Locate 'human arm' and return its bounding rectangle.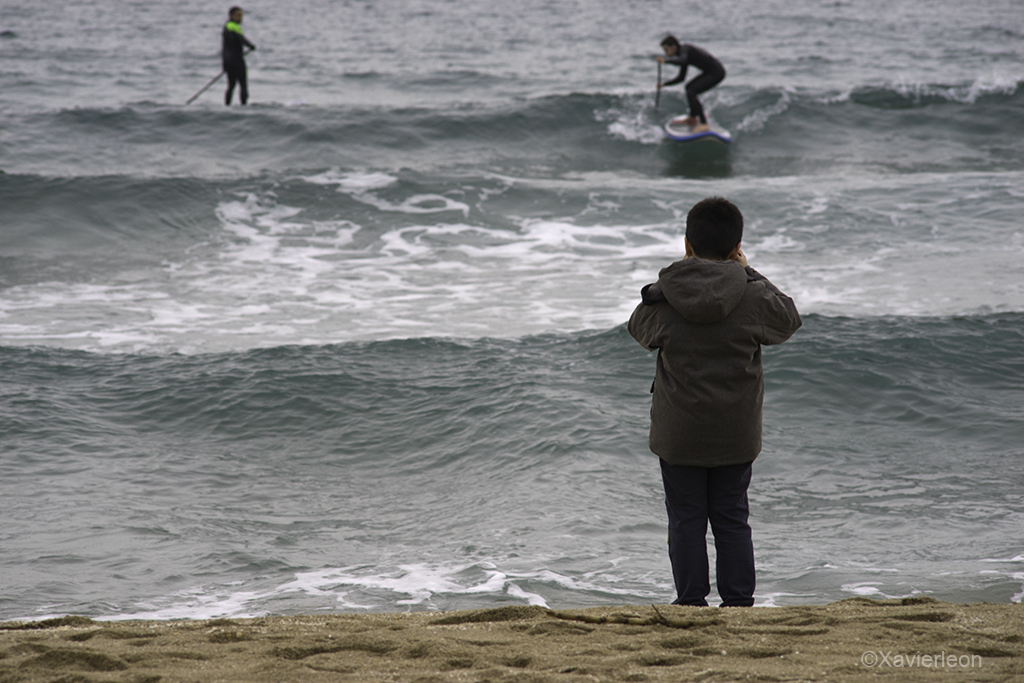
box(739, 238, 809, 339).
